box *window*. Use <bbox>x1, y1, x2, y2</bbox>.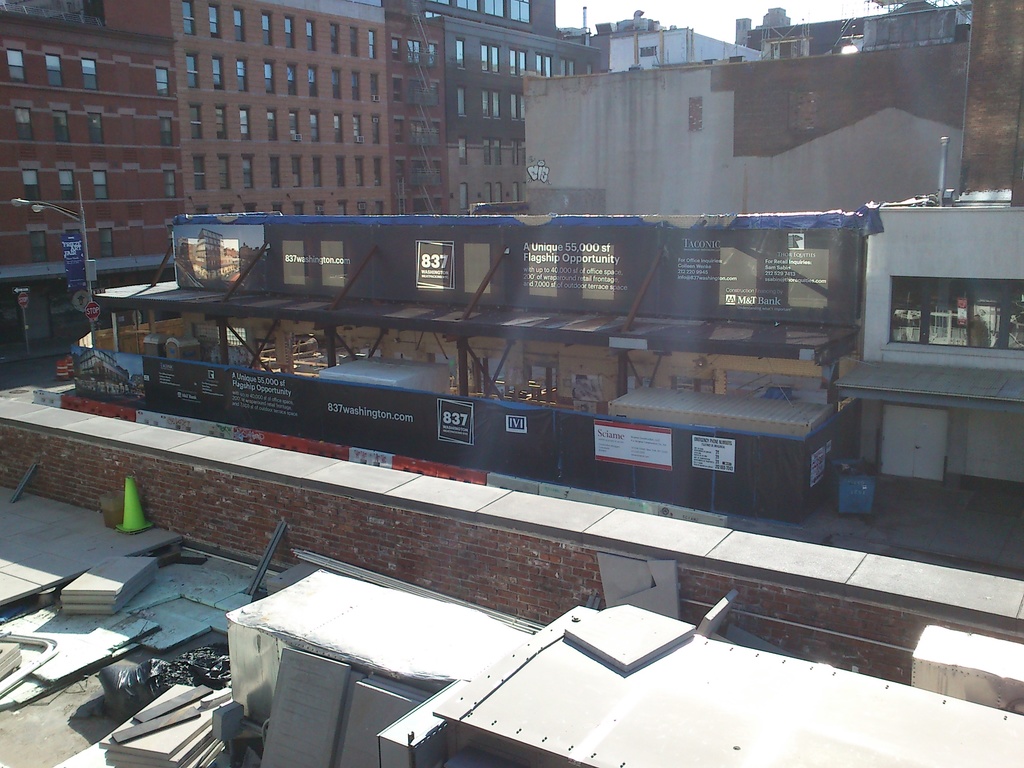
<bbox>230, 7, 240, 49</bbox>.
